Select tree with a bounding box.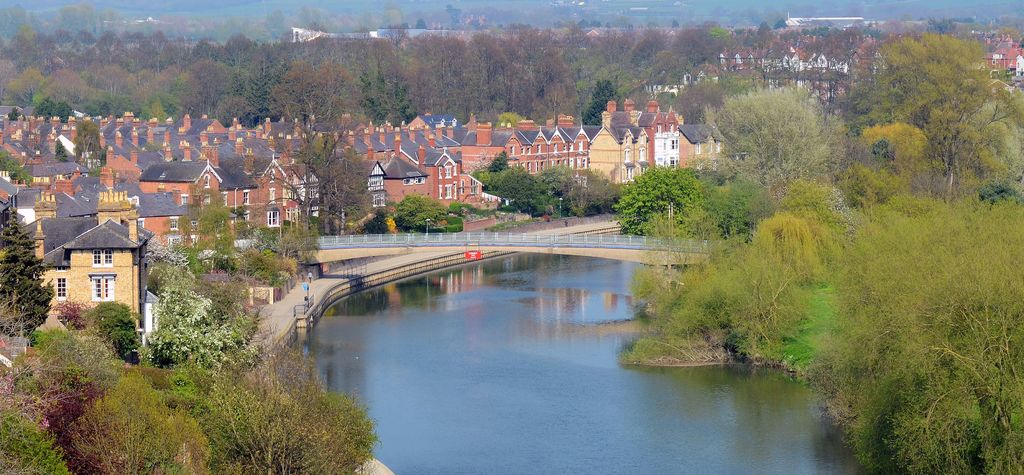
[75,374,212,474].
